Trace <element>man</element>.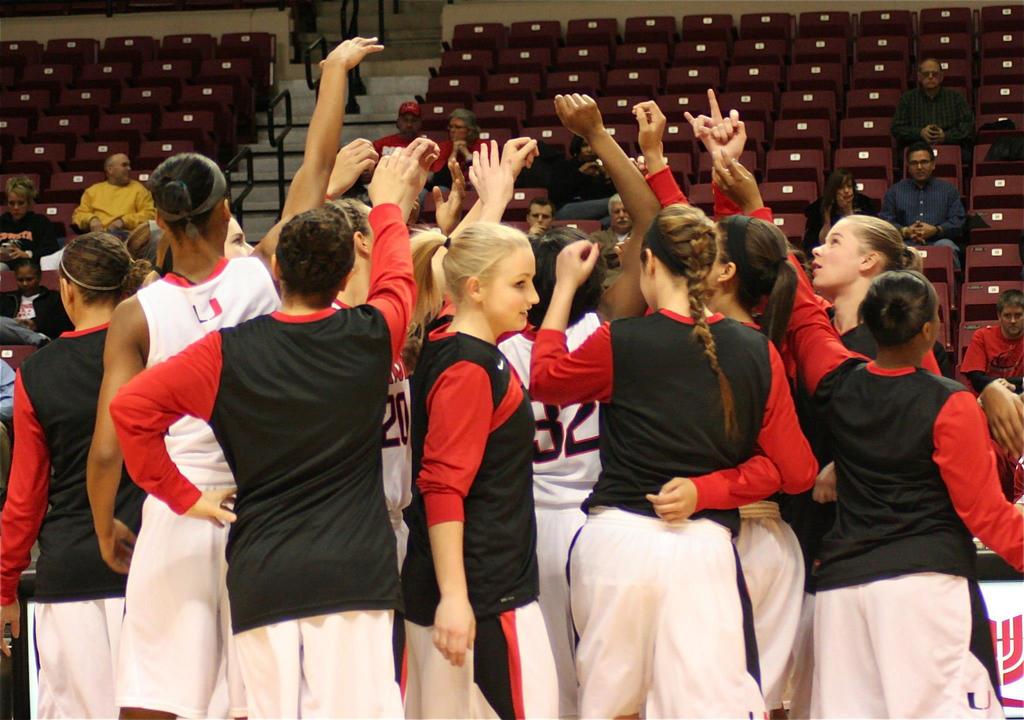
Traced to l=70, t=145, r=168, b=236.
